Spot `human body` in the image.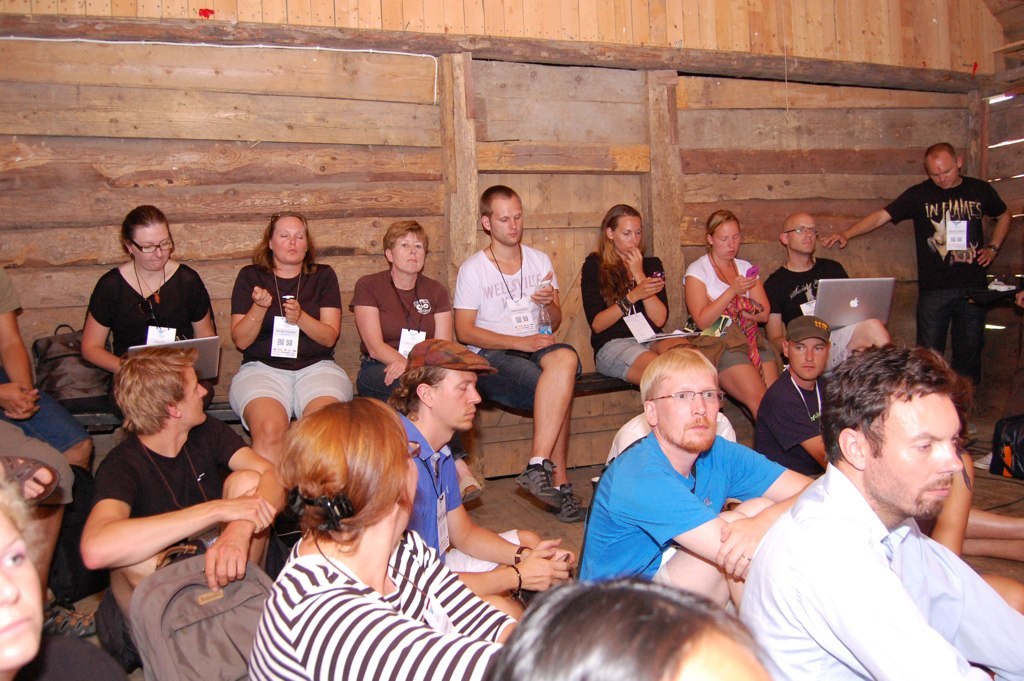
`human body` found at left=226, top=210, right=355, bottom=463.
